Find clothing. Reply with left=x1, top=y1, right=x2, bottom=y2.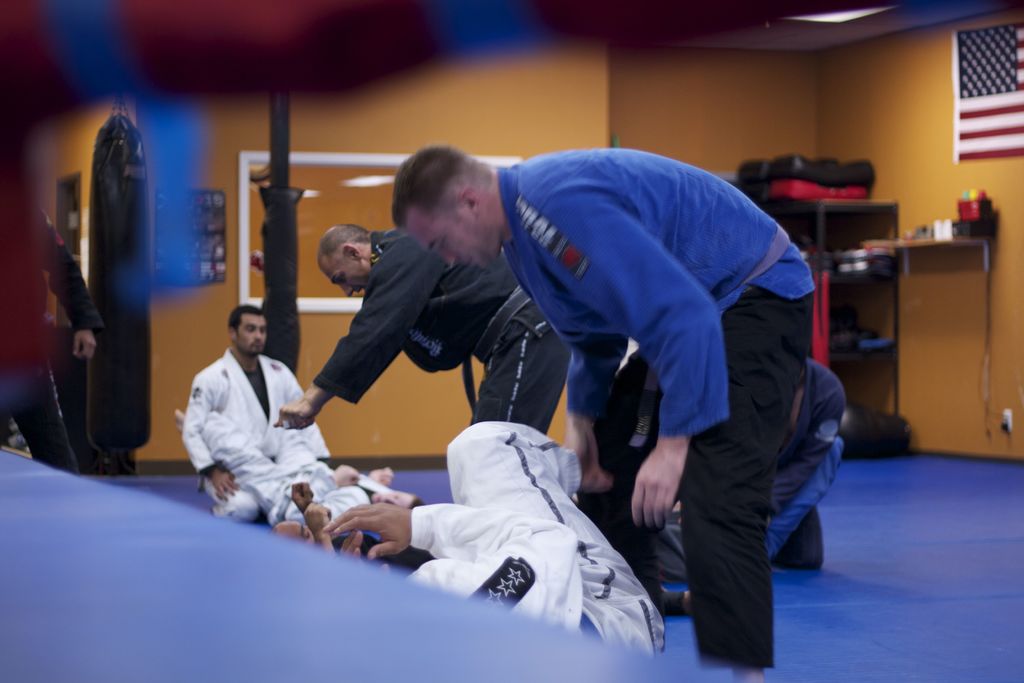
left=314, top=233, right=570, bottom=429.
